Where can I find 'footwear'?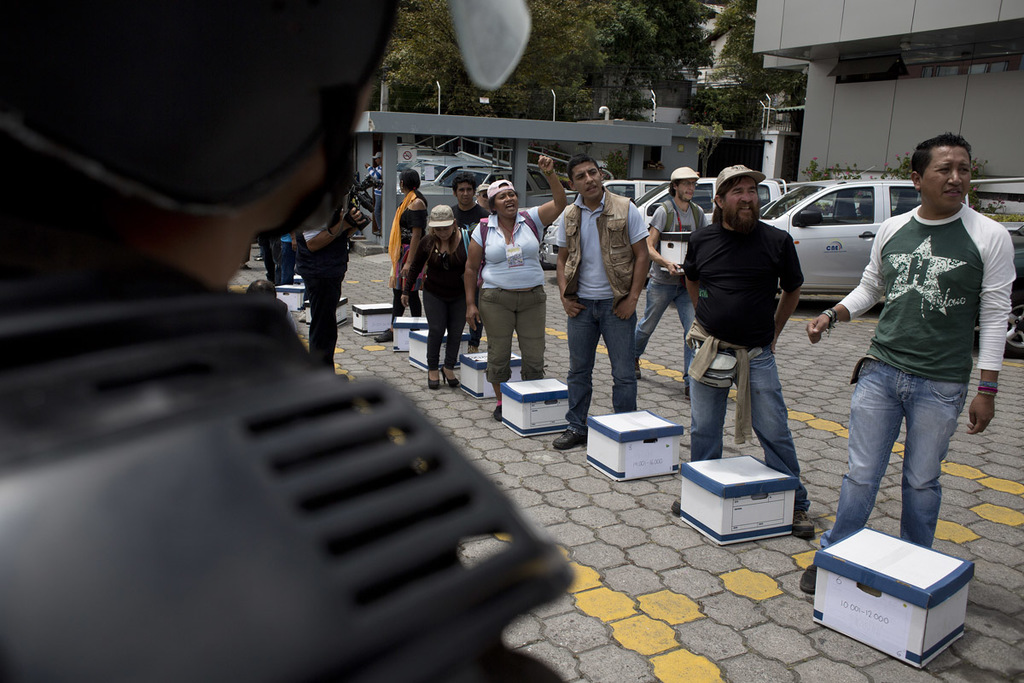
You can find it at (x1=550, y1=428, x2=591, y2=452).
